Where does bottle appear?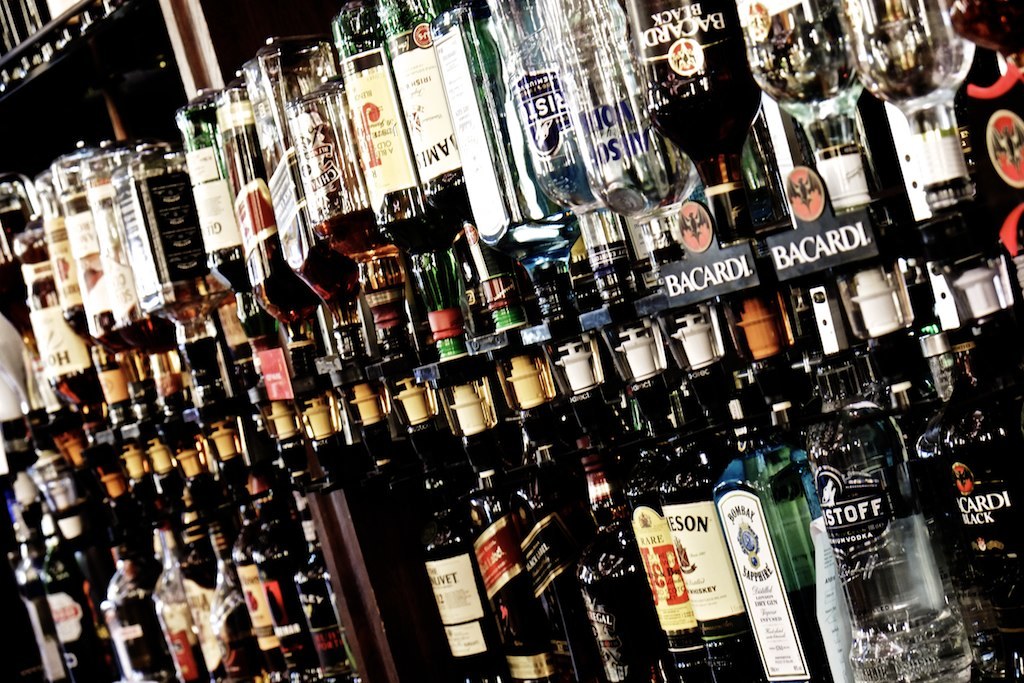
Appears at crop(462, 372, 592, 682).
